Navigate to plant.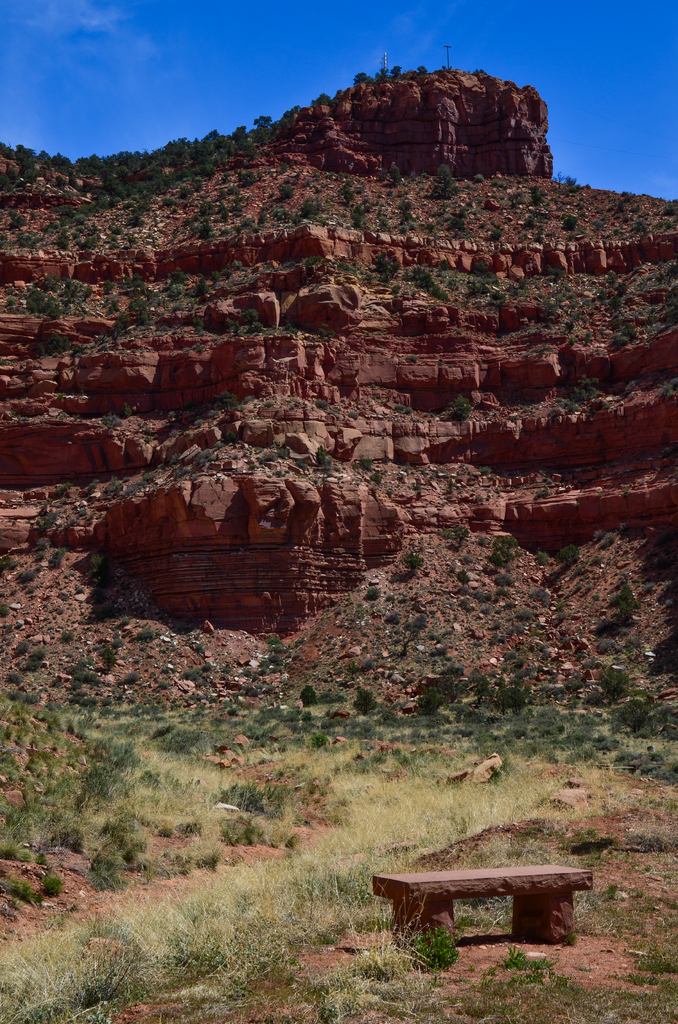
Navigation target: x1=319 y1=445 x2=334 y2=473.
